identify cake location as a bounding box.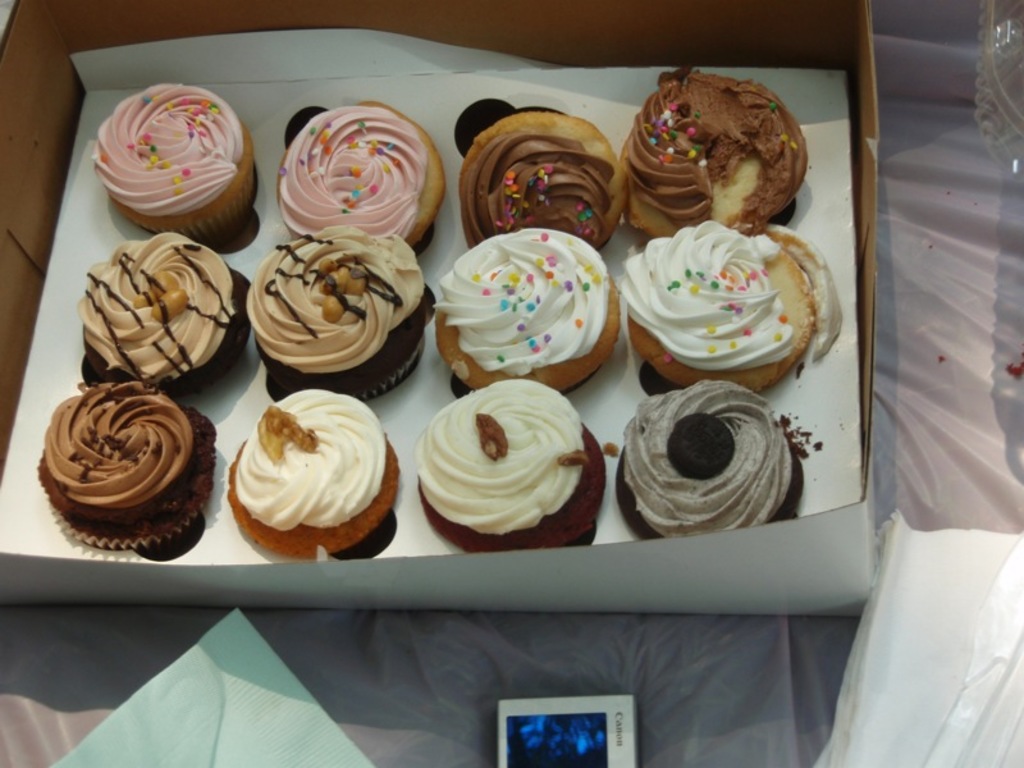
[x1=271, y1=105, x2=445, y2=251].
